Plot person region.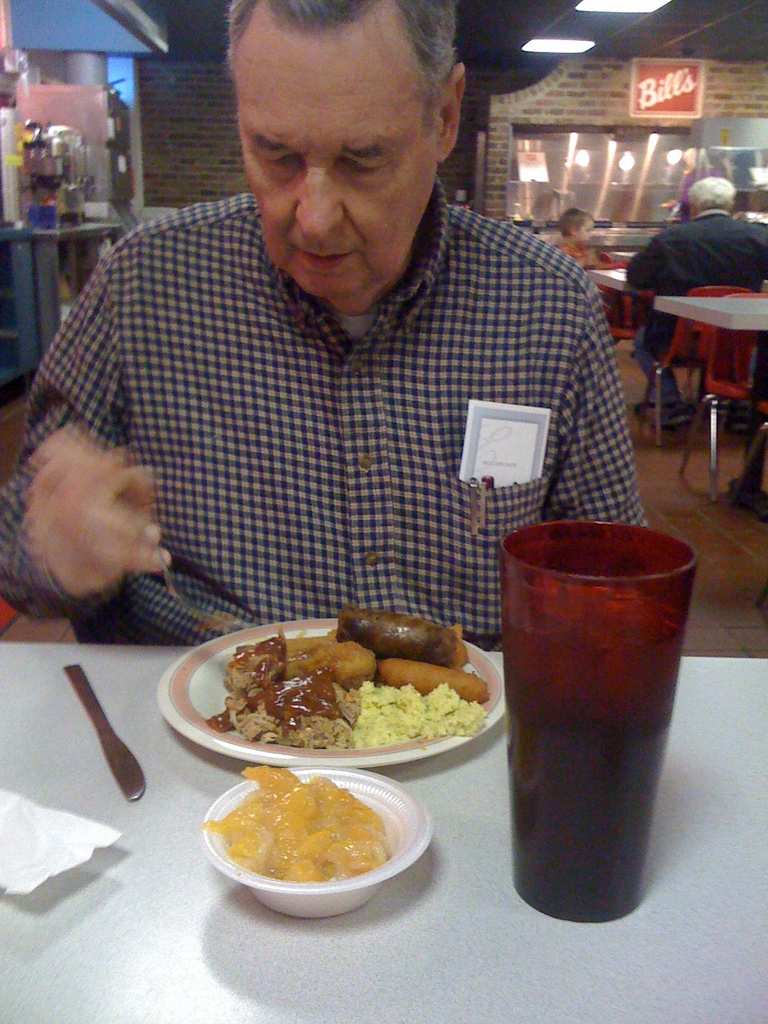
Plotted at (620,173,767,428).
